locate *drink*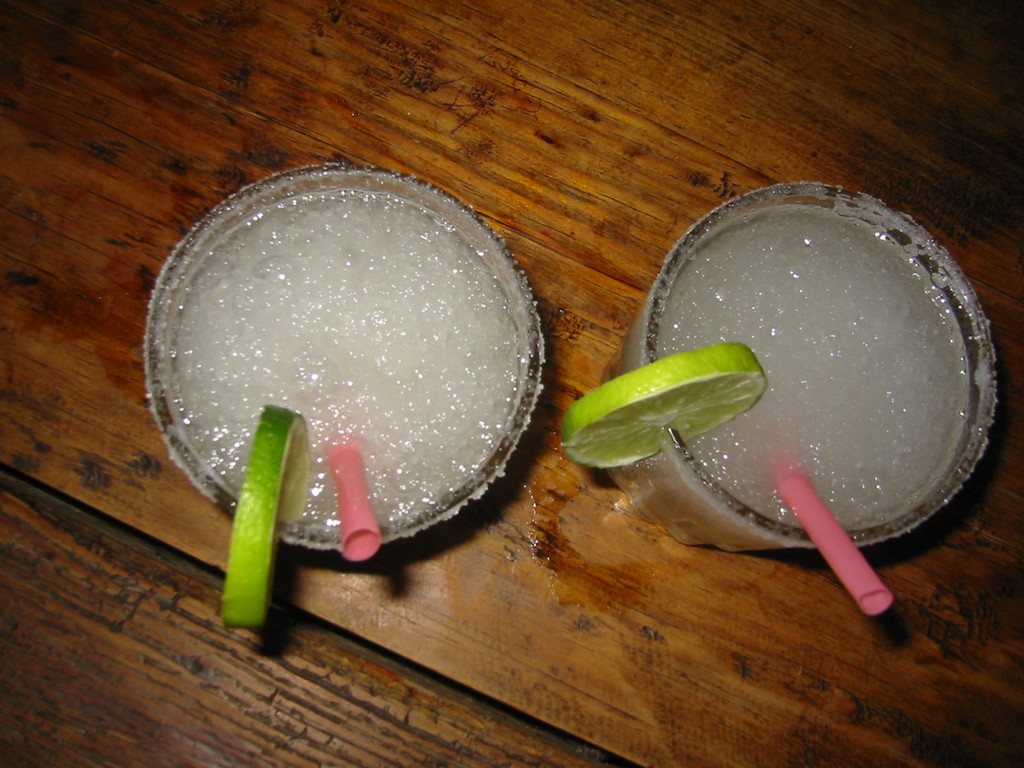
<box>594,170,1011,630</box>
